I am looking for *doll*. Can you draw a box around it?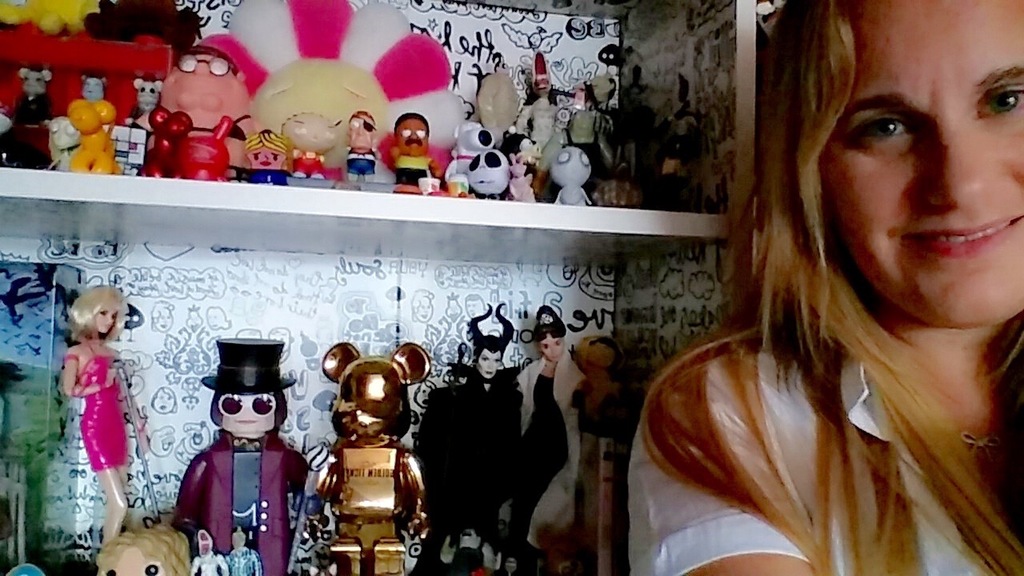
Sure, the bounding box is box=[58, 286, 151, 539].
